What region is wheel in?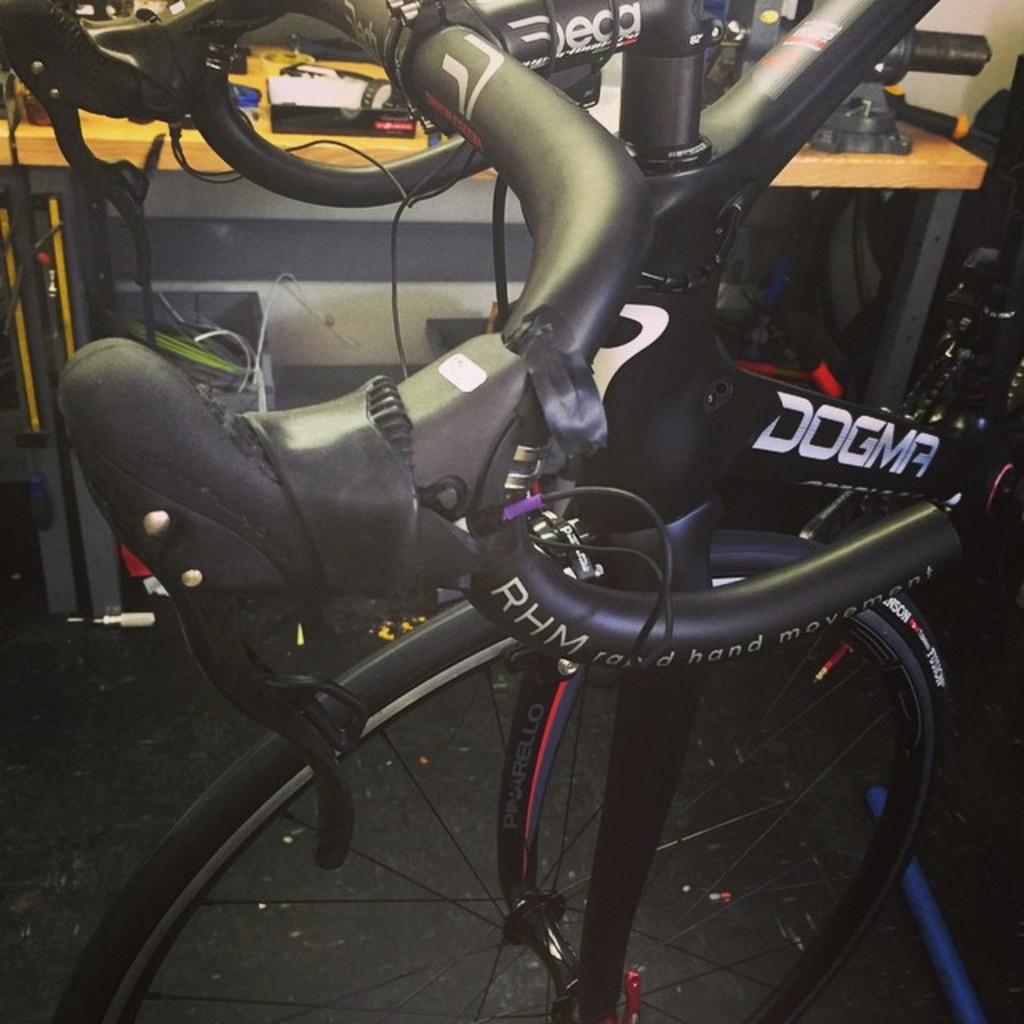
locate(45, 533, 947, 1022).
